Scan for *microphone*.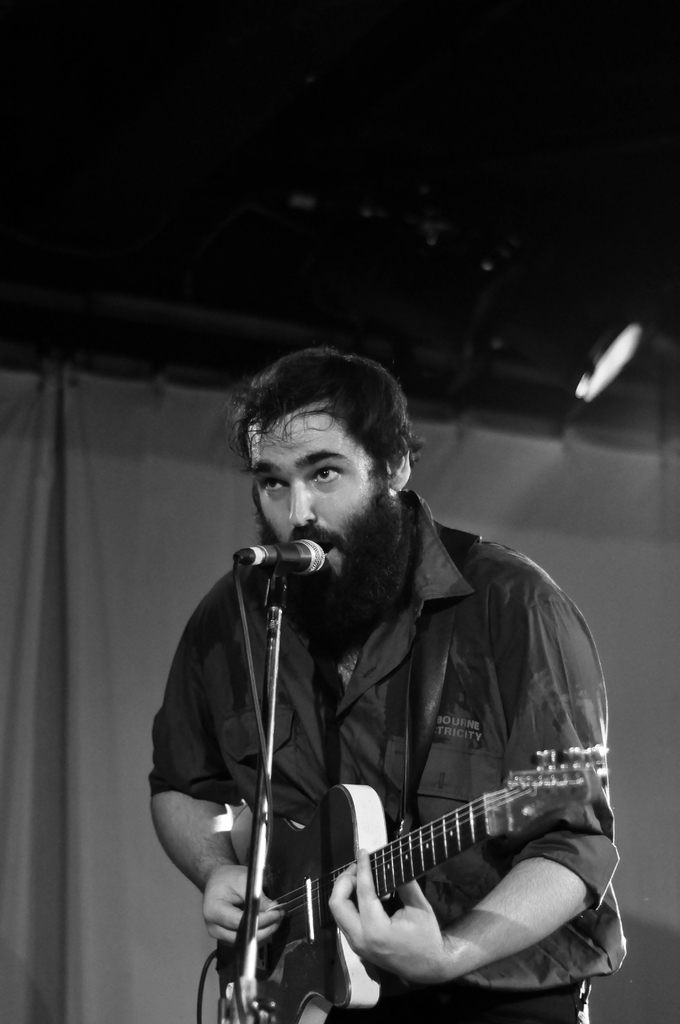
Scan result: <region>212, 538, 321, 602</region>.
